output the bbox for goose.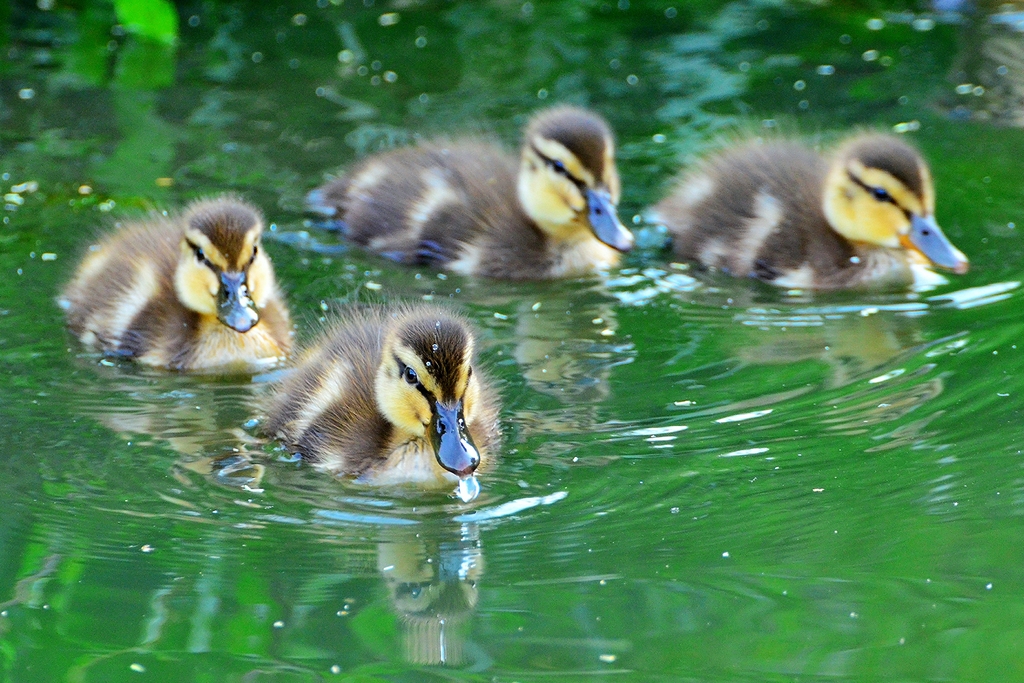
BBox(68, 193, 289, 386).
